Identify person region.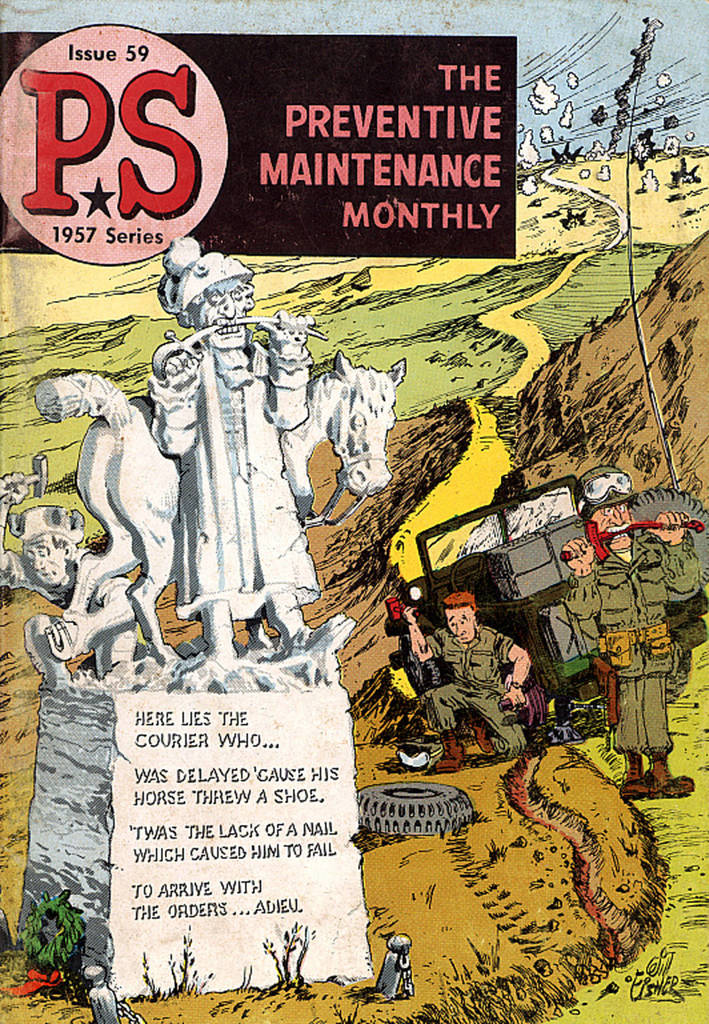
Region: bbox=[423, 573, 537, 789].
